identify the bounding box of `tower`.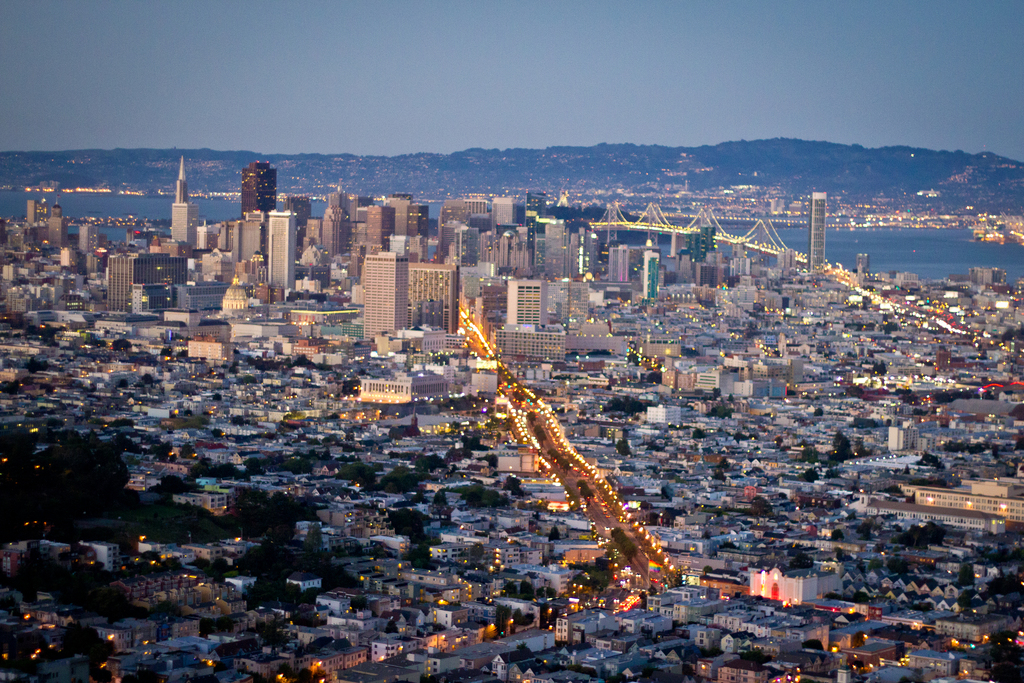
detection(809, 190, 826, 270).
